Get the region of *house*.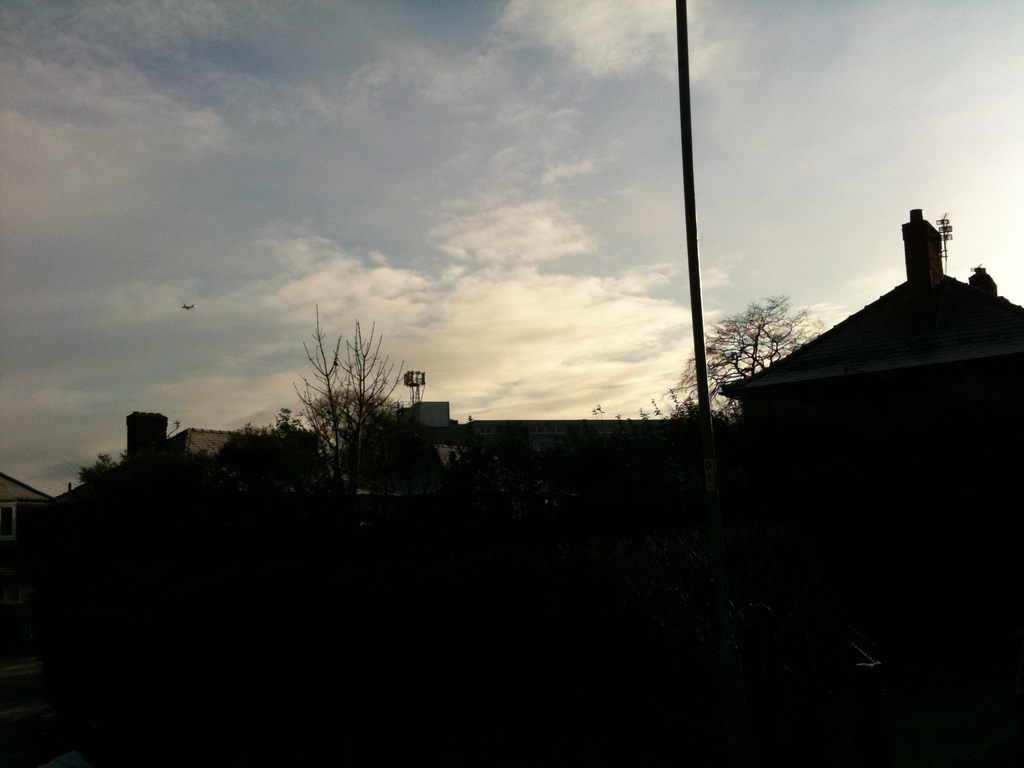
38, 408, 226, 515.
